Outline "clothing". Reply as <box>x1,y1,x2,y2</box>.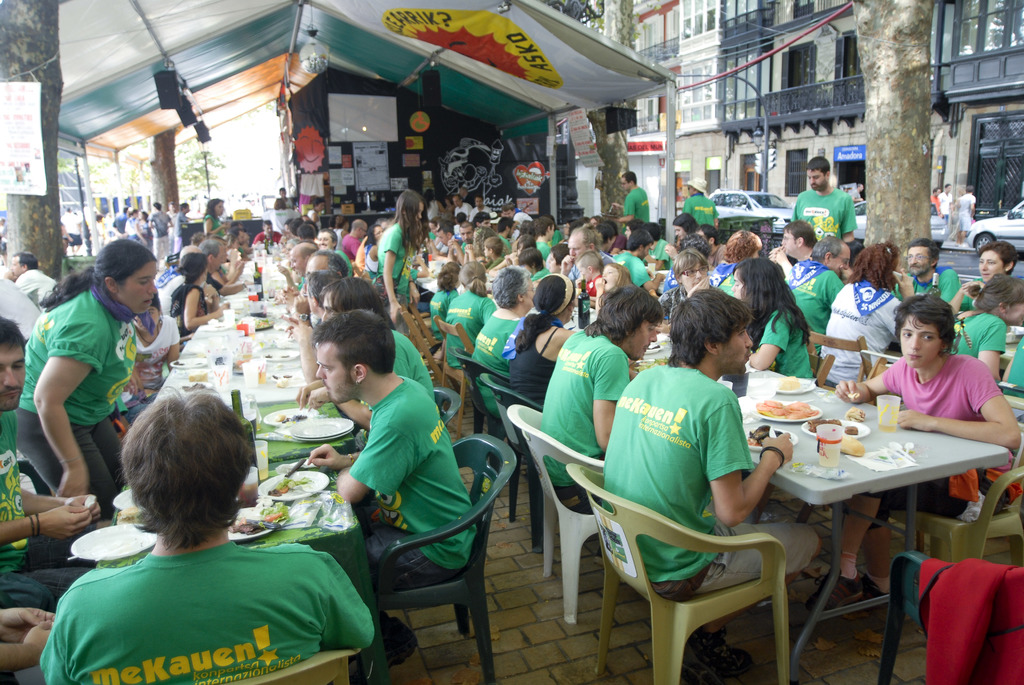
<box>477,209,493,219</box>.
